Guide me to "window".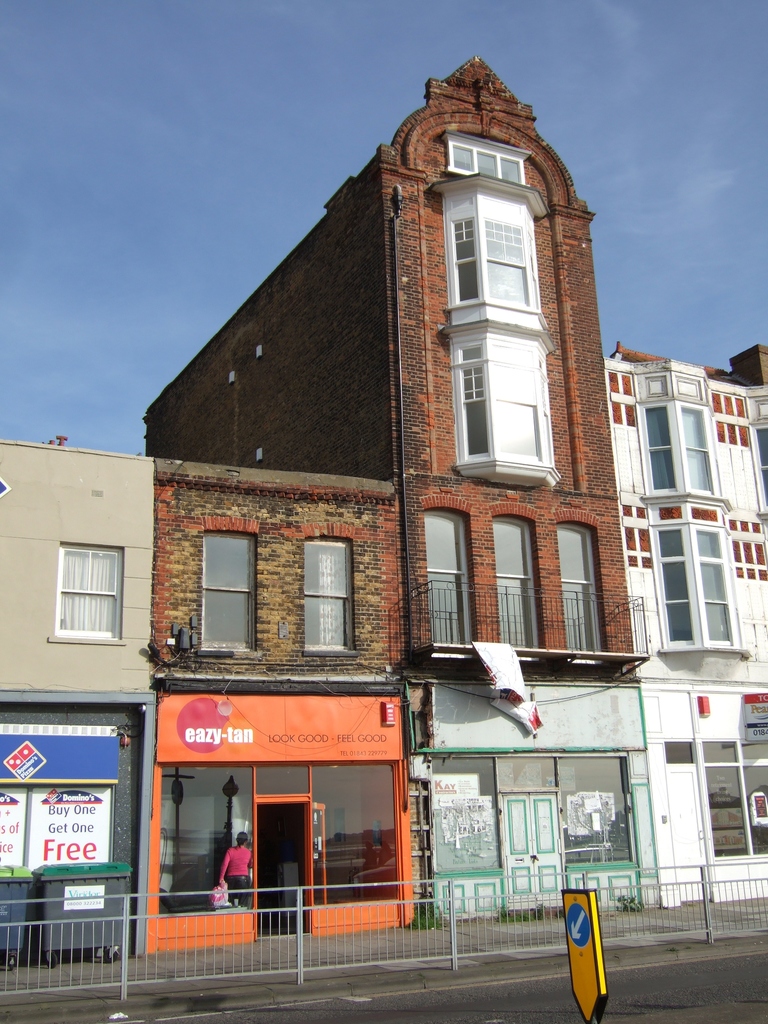
Guidance: <bbox>205, 531, 265, 659</bbox>.
